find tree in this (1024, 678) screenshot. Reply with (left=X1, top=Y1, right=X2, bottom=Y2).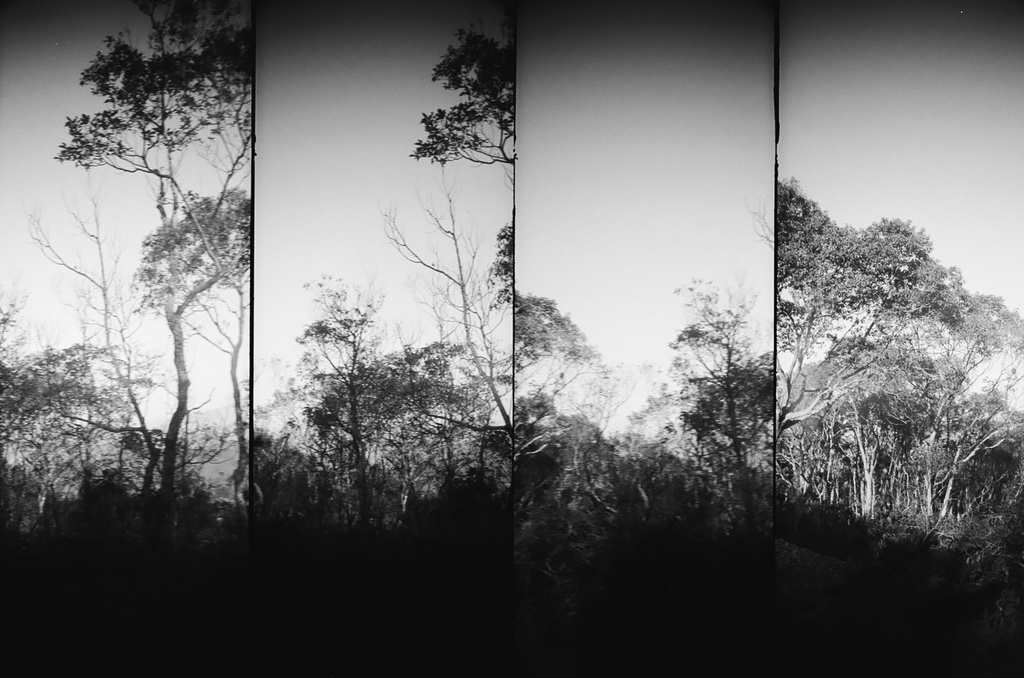
(left=405, top=0, right=519, bottom=308).
